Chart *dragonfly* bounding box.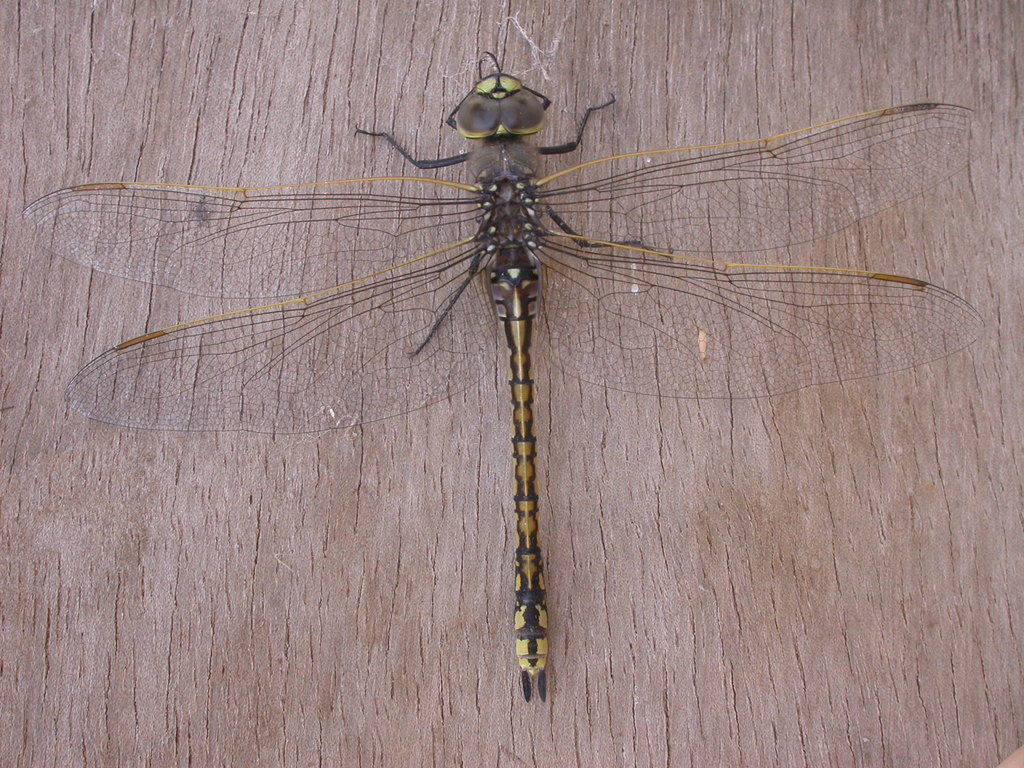
Charted: region(20, 53, 991, 703).
